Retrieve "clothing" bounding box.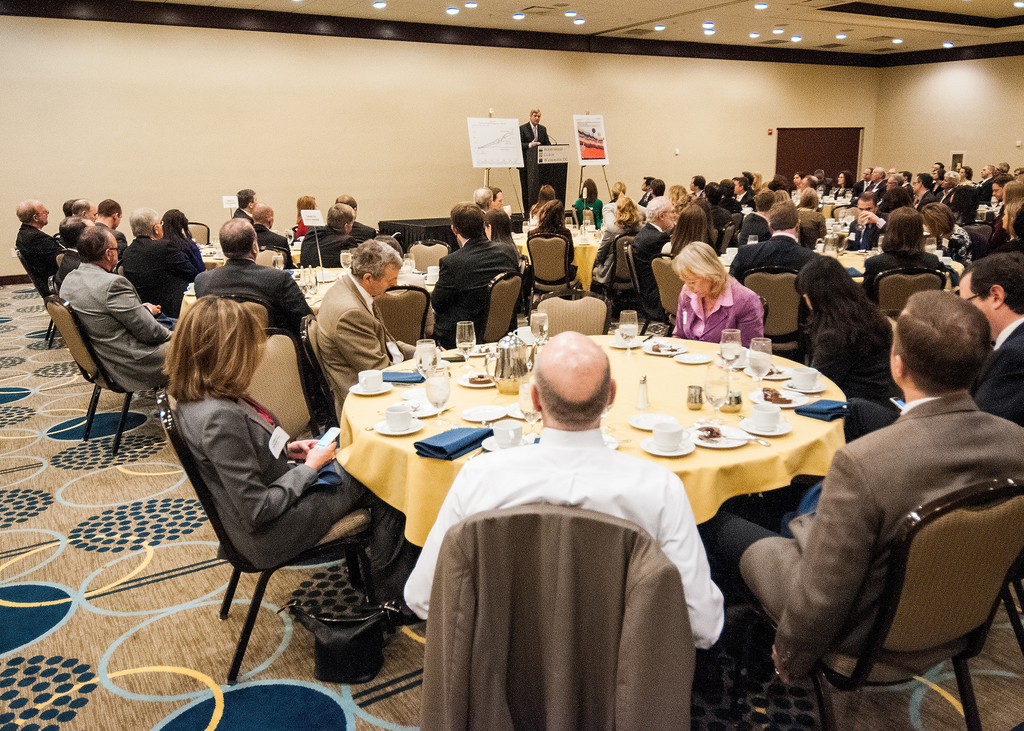
Bounding box: (49,259,179,388).
